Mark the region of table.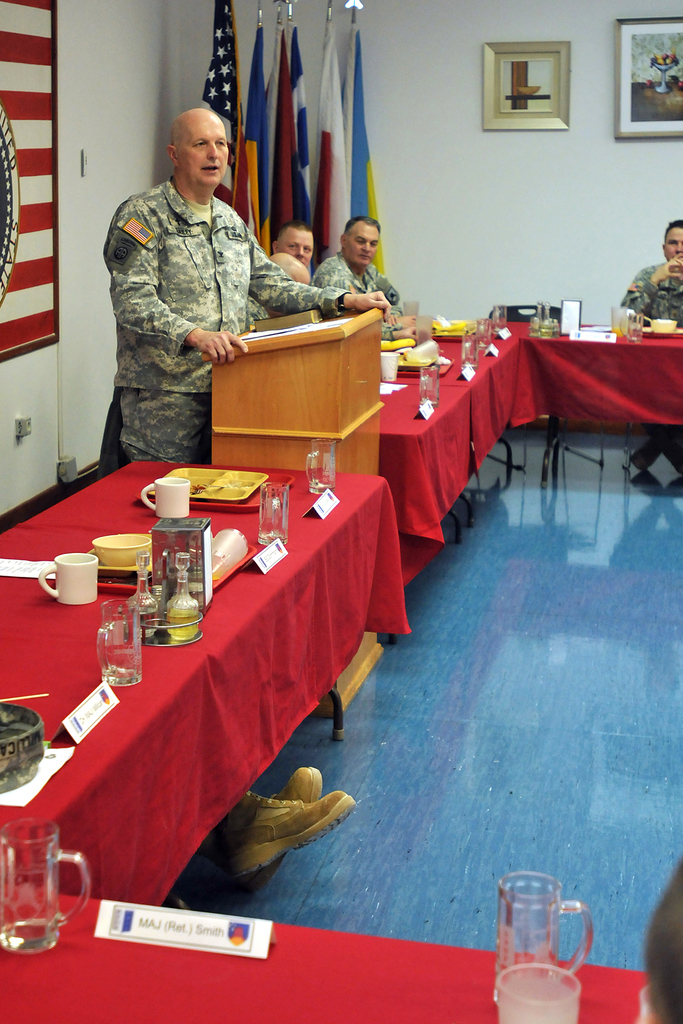
Region: bbox=[522, 325, 682, 470].
